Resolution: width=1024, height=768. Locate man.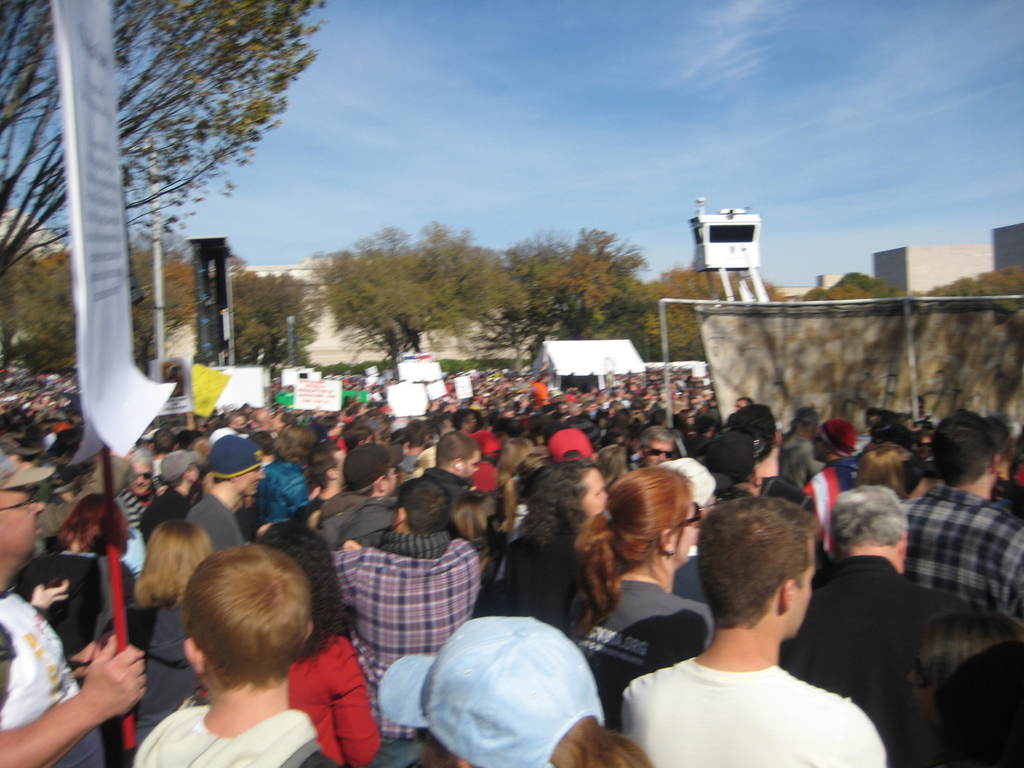
box(285, 440, 353, 545).
